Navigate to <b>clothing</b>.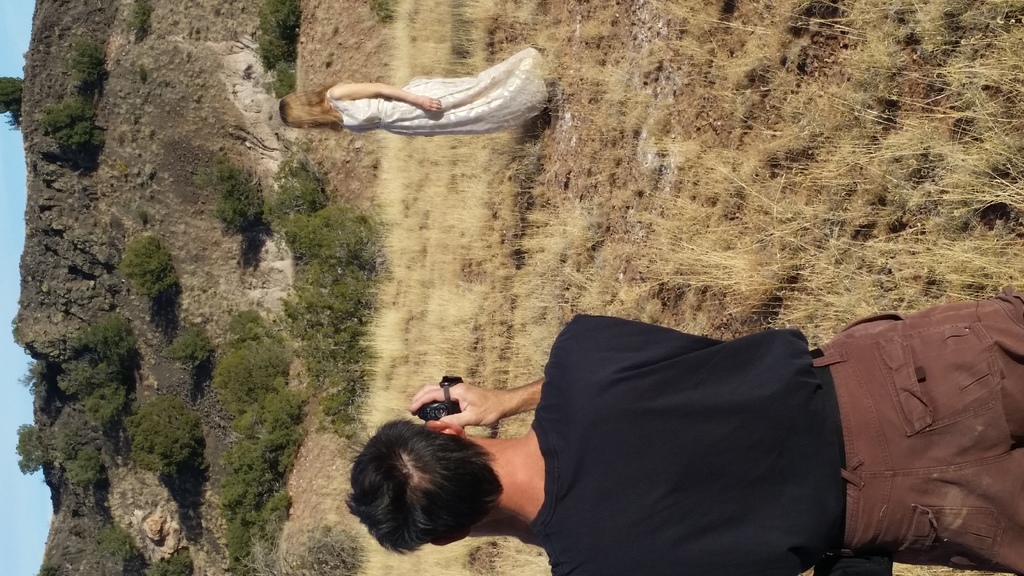
Navigation target: bbox(454, 276, 1011, 575).
